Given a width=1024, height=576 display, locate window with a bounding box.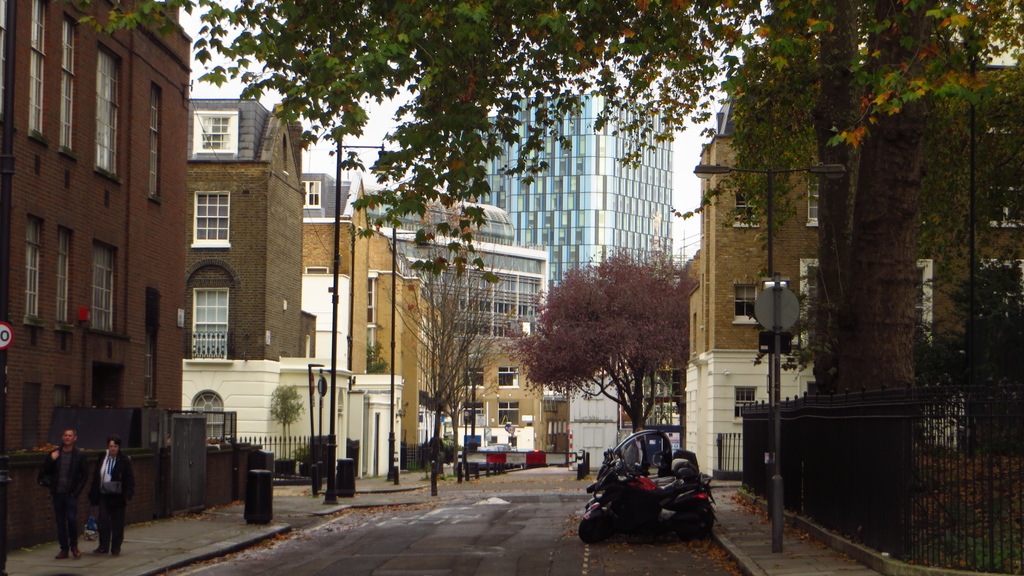
Located: (461, 400, 486, 426).
